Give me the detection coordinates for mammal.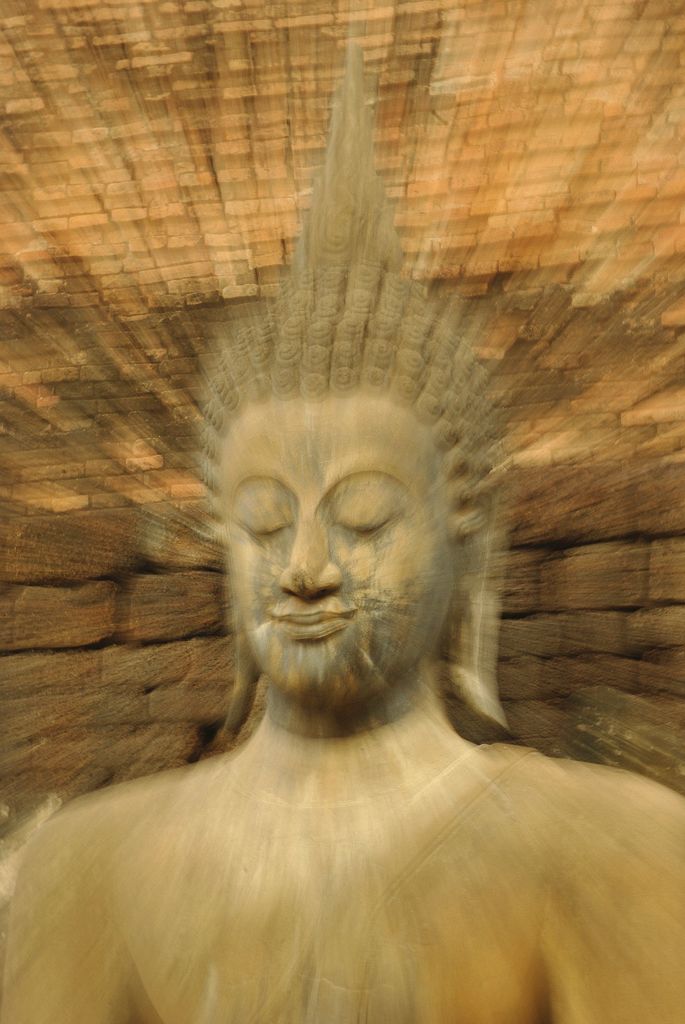
0 115 668 983.
